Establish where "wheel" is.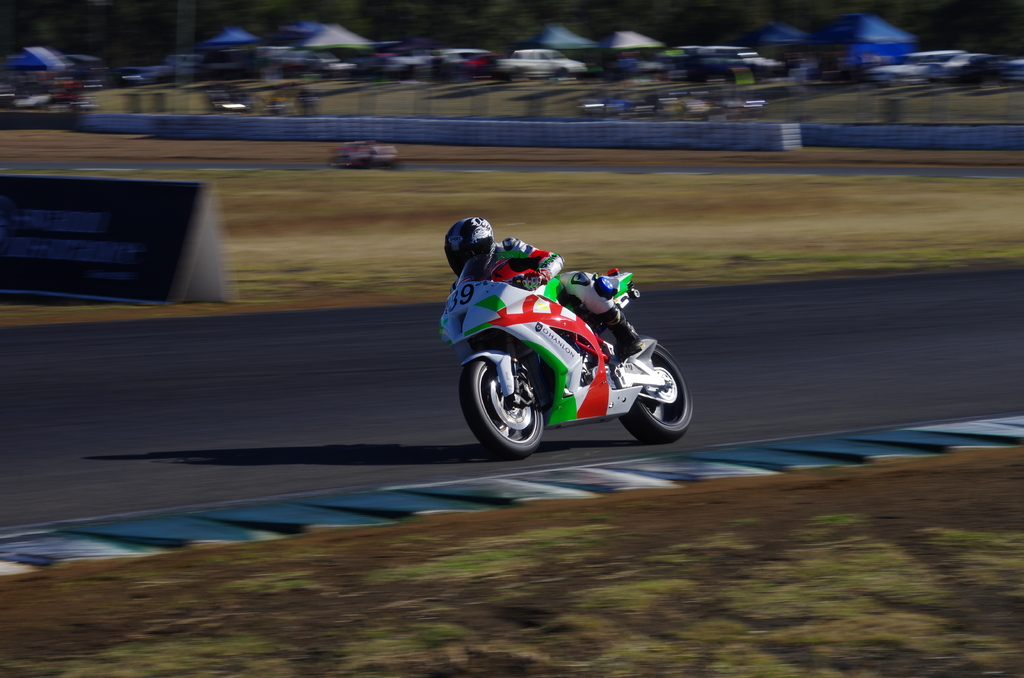
Established at <box>619,344,691,445</box>.
